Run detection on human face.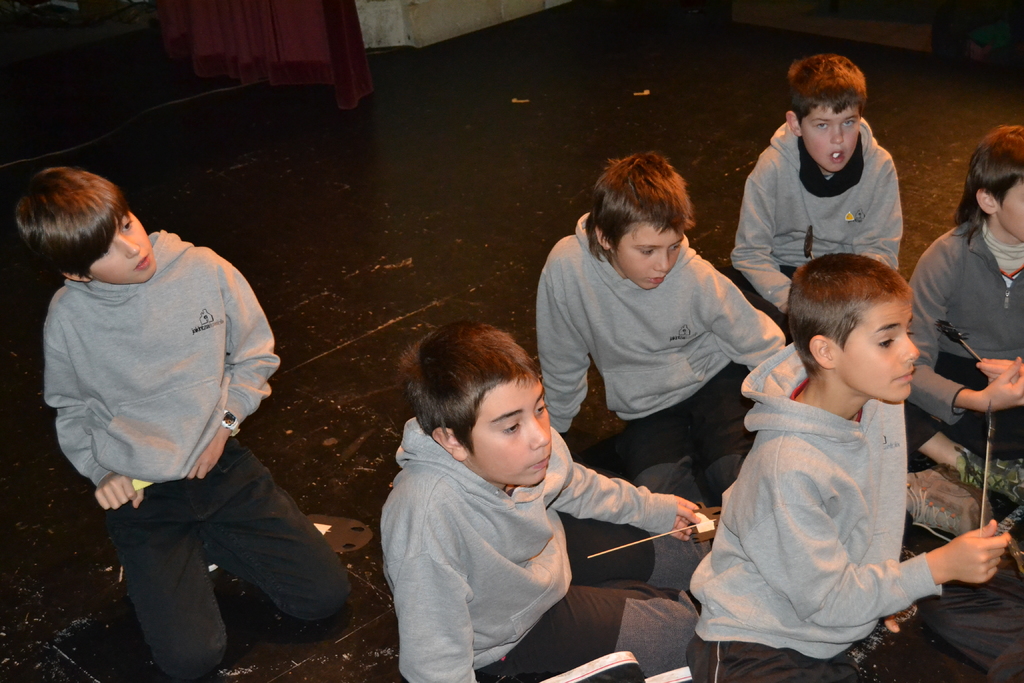
Result: <box>614,220,683,289</box>.
